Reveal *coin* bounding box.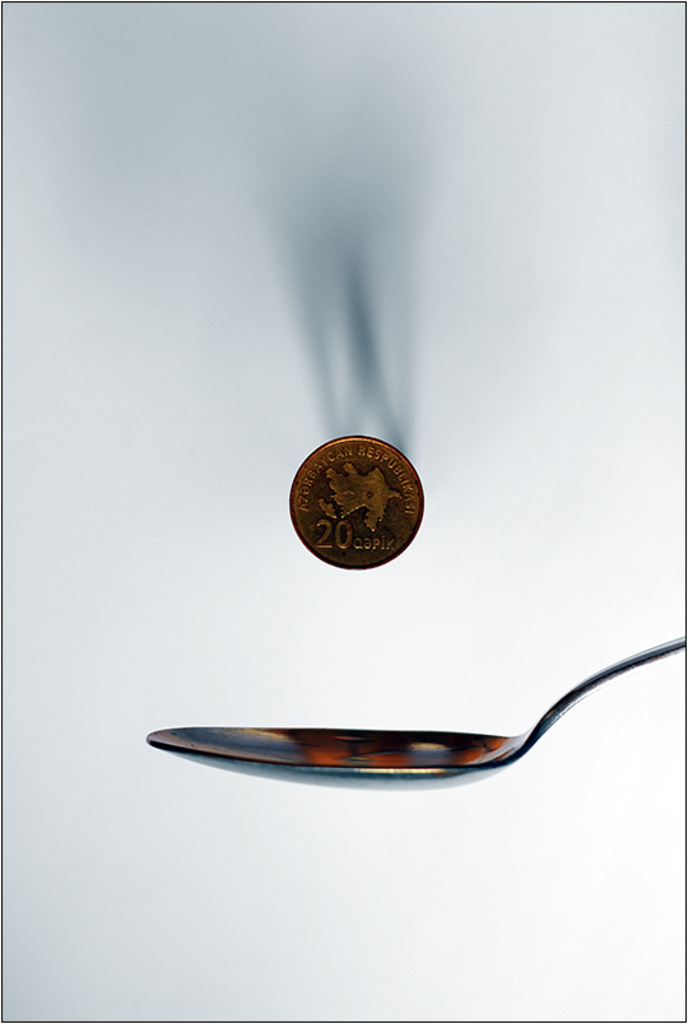
Revealed: {"left": 284, "top": 432, "right": 426, "bottom": 569}.
